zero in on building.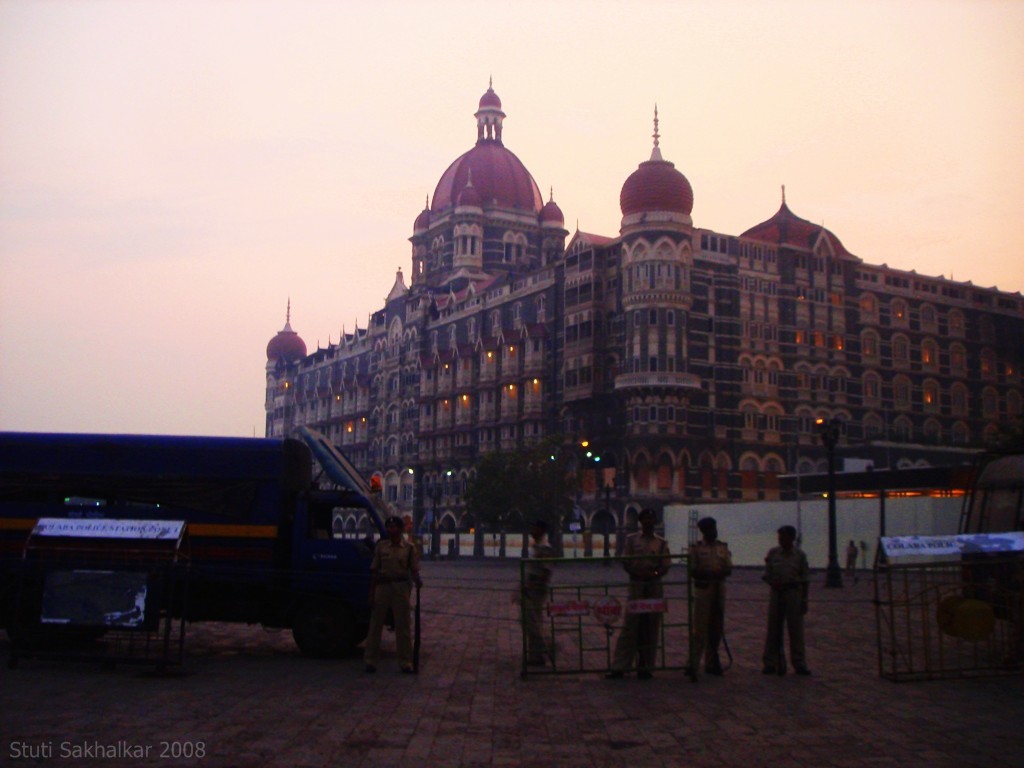
Zeroed in: select_region(261, 76, 1023, 536).
